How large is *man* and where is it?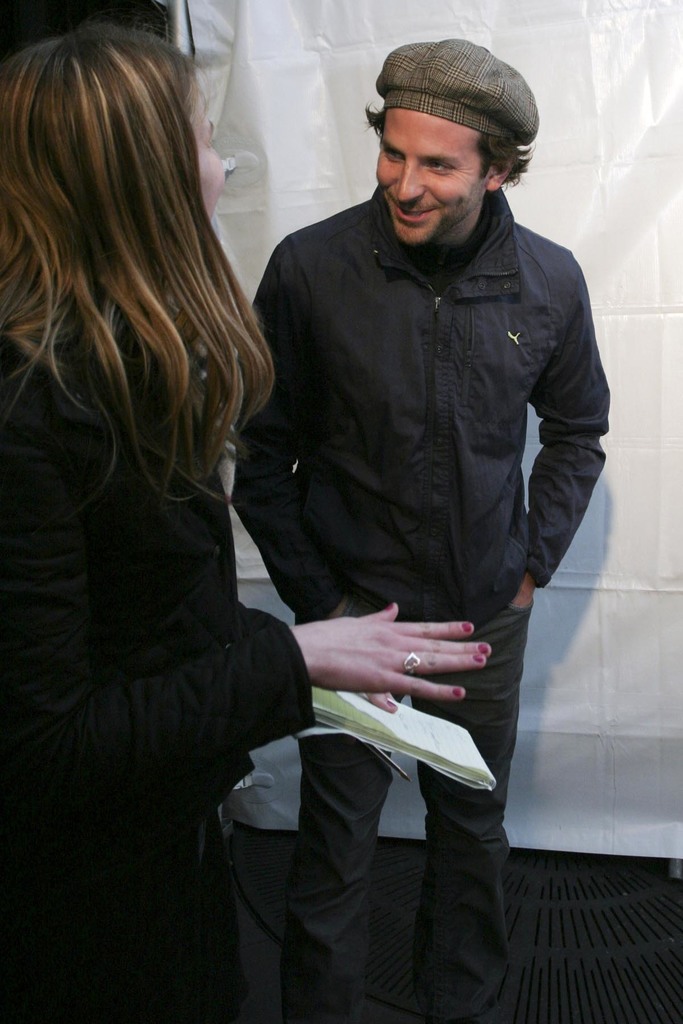
Bounding box: locate(215, 46, 629, 911).
